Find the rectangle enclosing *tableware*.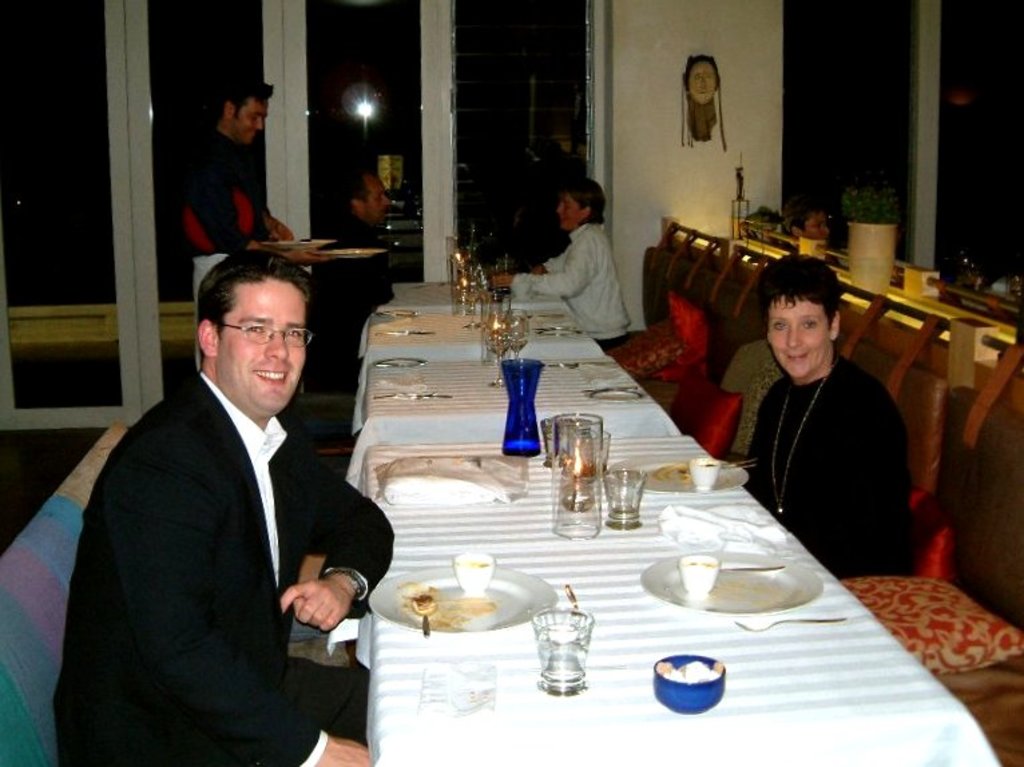
detection(464, 290, 485, 330).
